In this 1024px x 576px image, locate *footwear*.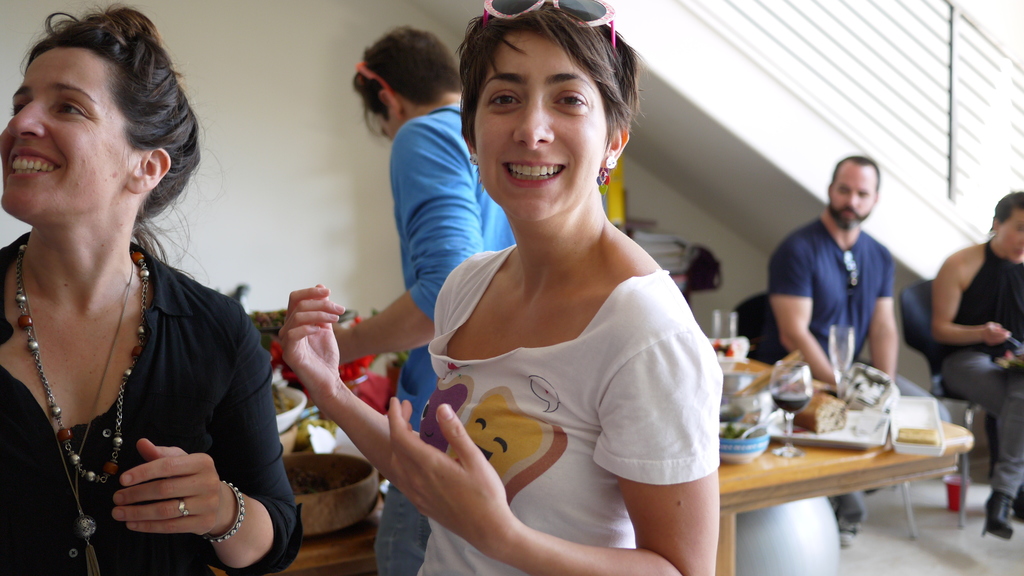
Bounding box: pyautogui.locateOnScreen(833, 509, 860, 546).
